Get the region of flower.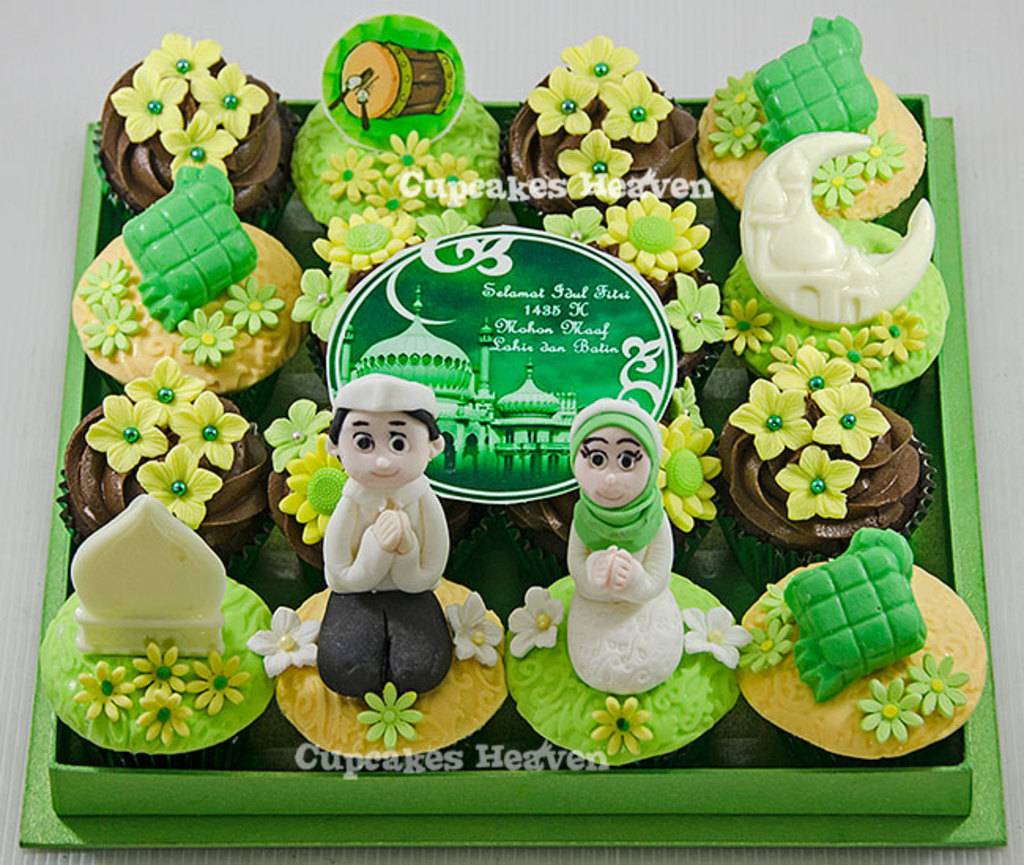
select_region(808, 381, 892, 460).
